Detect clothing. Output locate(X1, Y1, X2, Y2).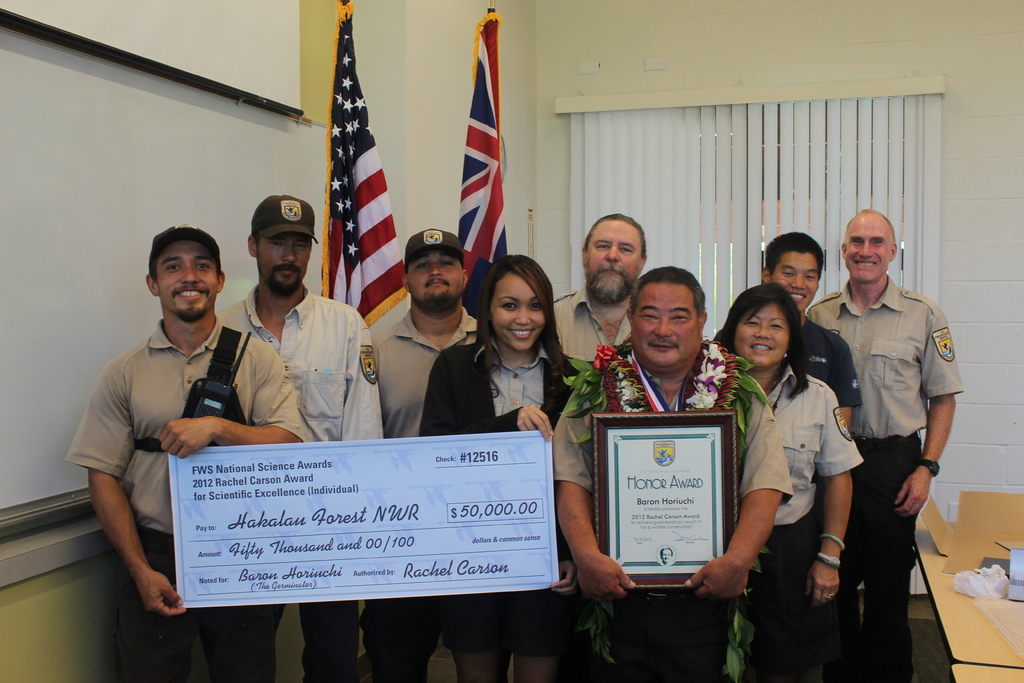
locate(419, 333, 580, 682).
